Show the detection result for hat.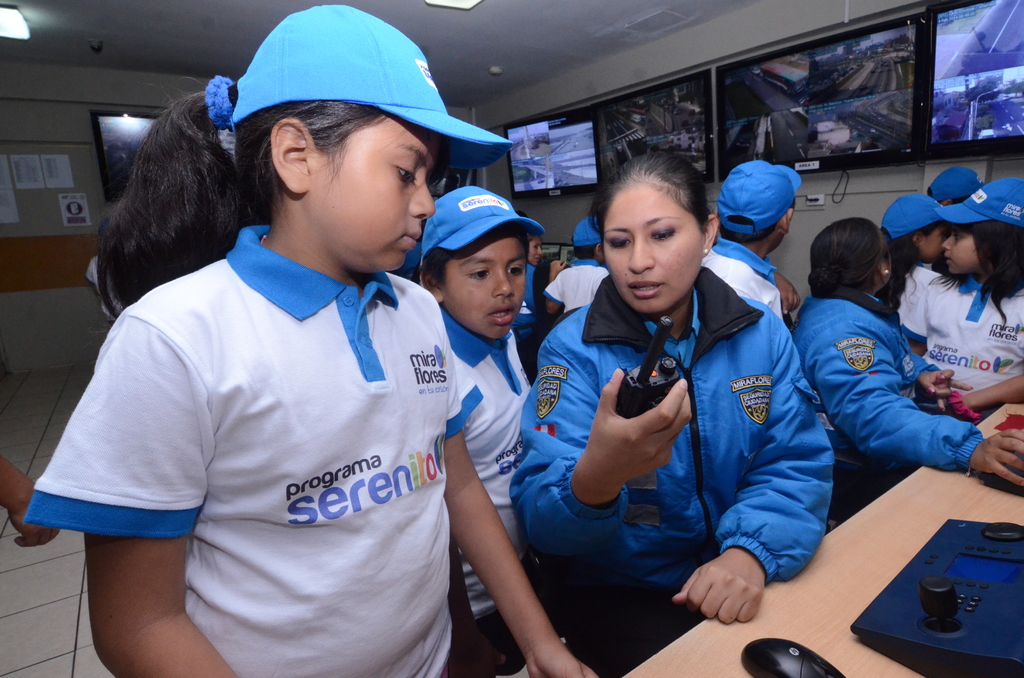
[231, 5, 512, 172].
